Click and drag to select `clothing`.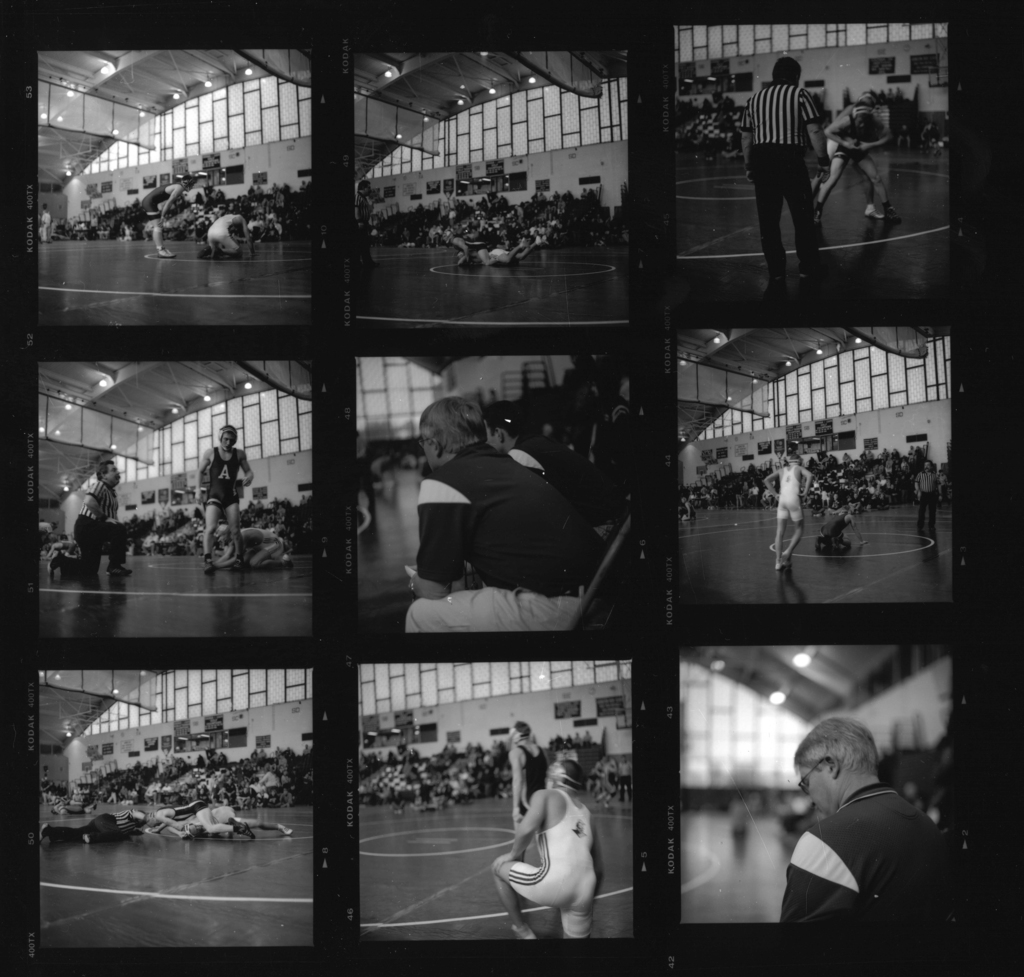
Selection: [x1=200, y1=205, x2=248, y2=260].
